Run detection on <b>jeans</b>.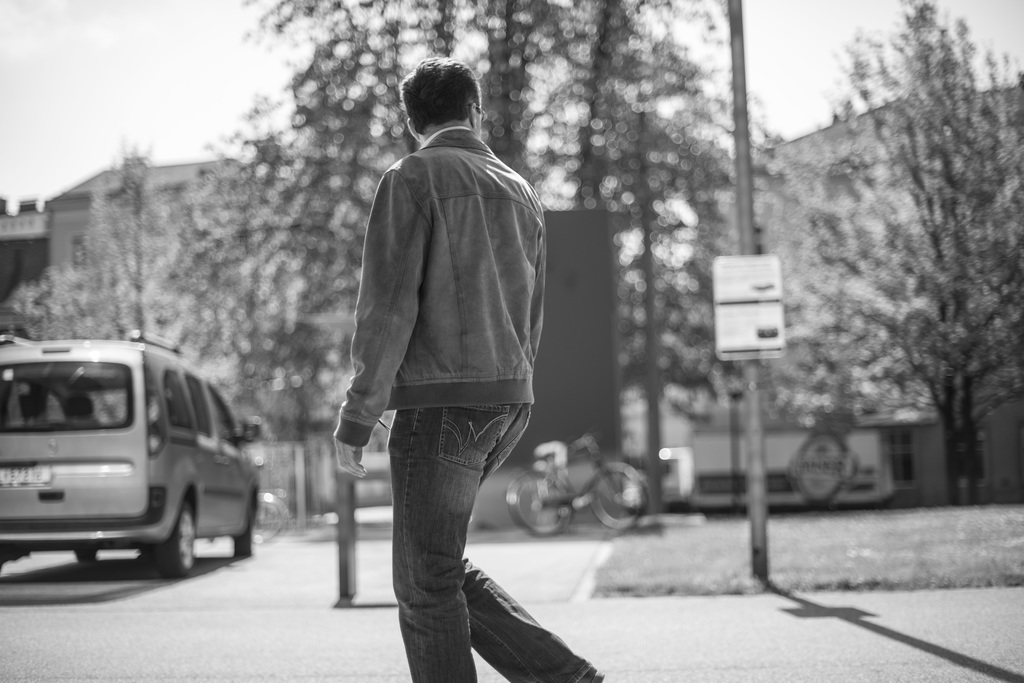
Result: x1=337 y1=398 x2=636 y2=679.
